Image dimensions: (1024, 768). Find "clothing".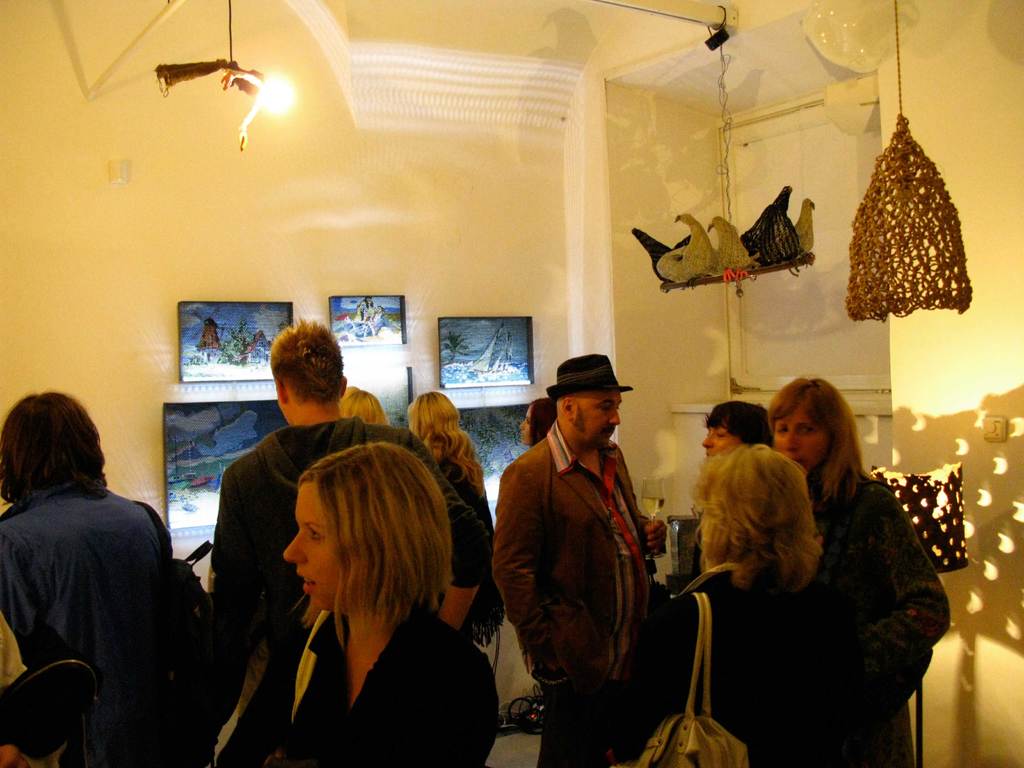
[left=7, top=428, right=200, bottom=747].
